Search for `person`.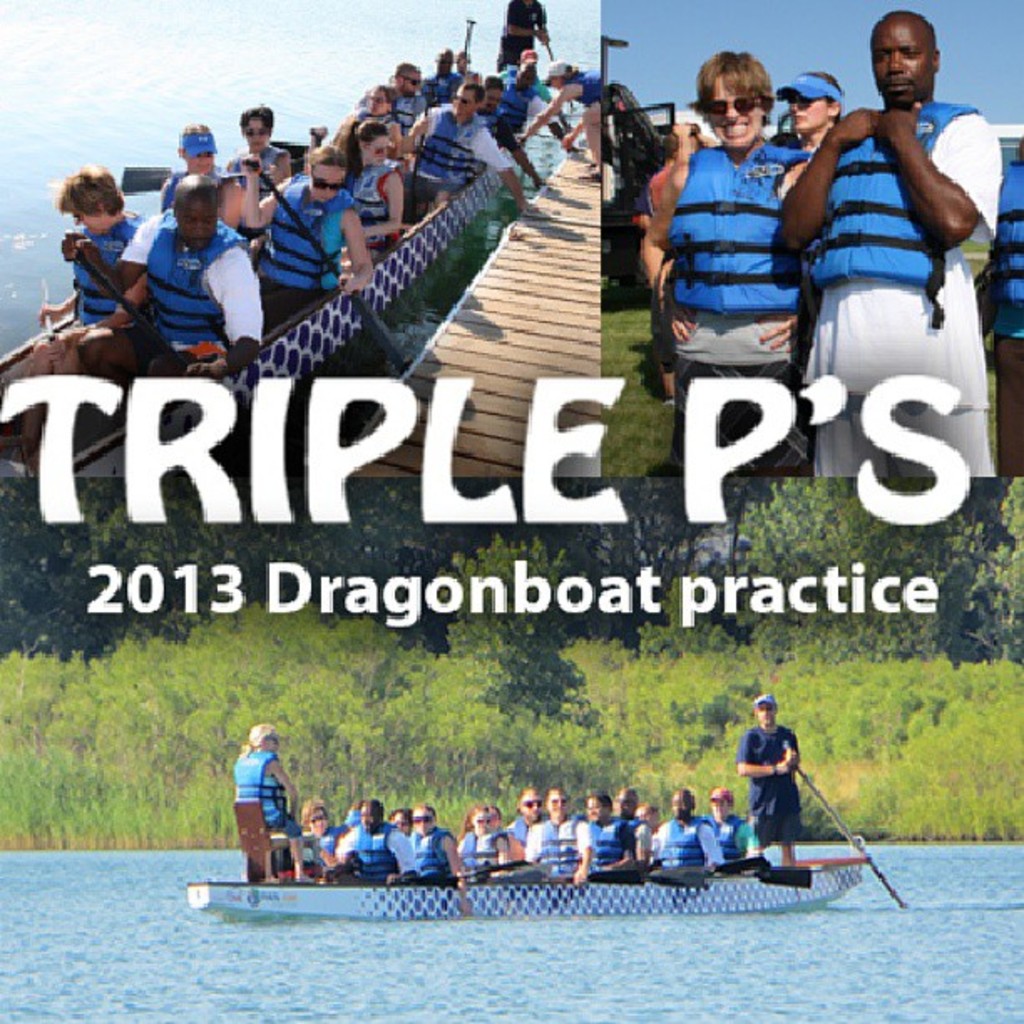
Found at <box>333,798,400,875</box>.
